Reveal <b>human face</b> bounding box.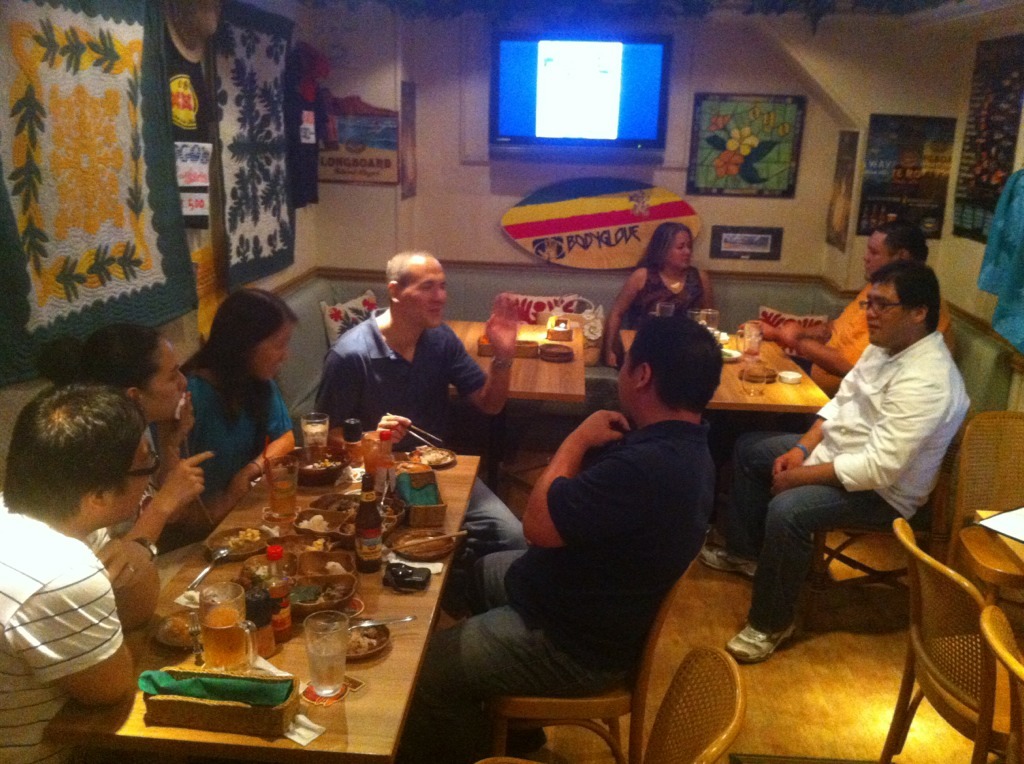
Revealed: [x1=669, y1=231, x2=694, y2=273].
